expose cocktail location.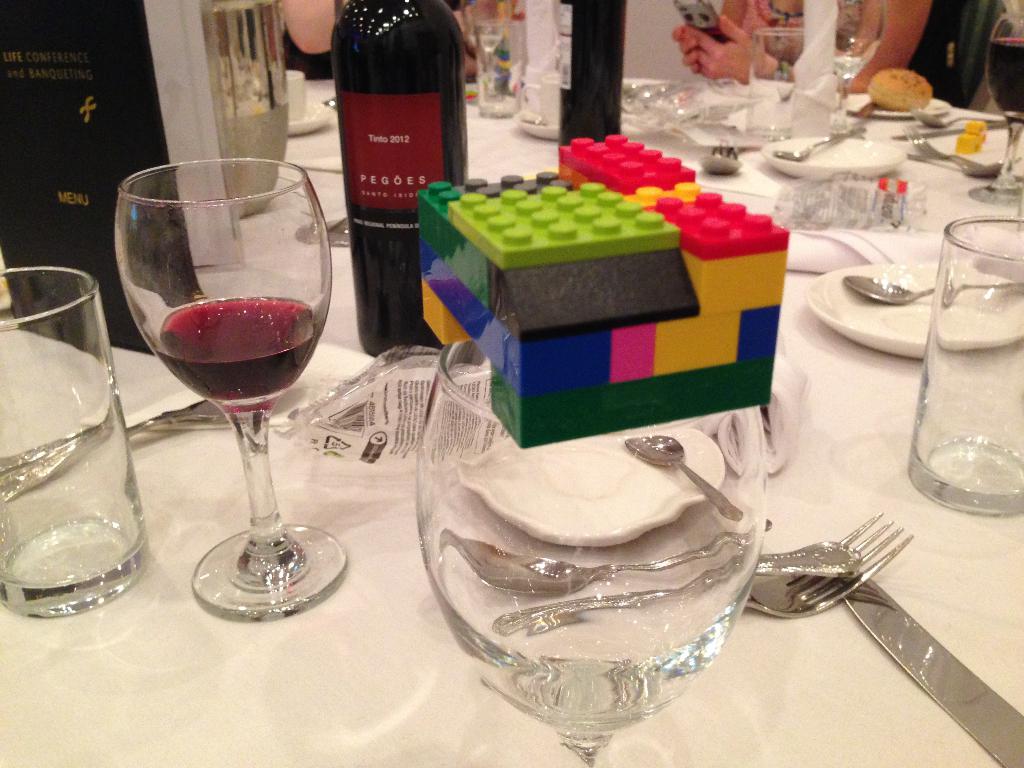
Exposed at [left=113, top=159, right=345, bottom=624].
